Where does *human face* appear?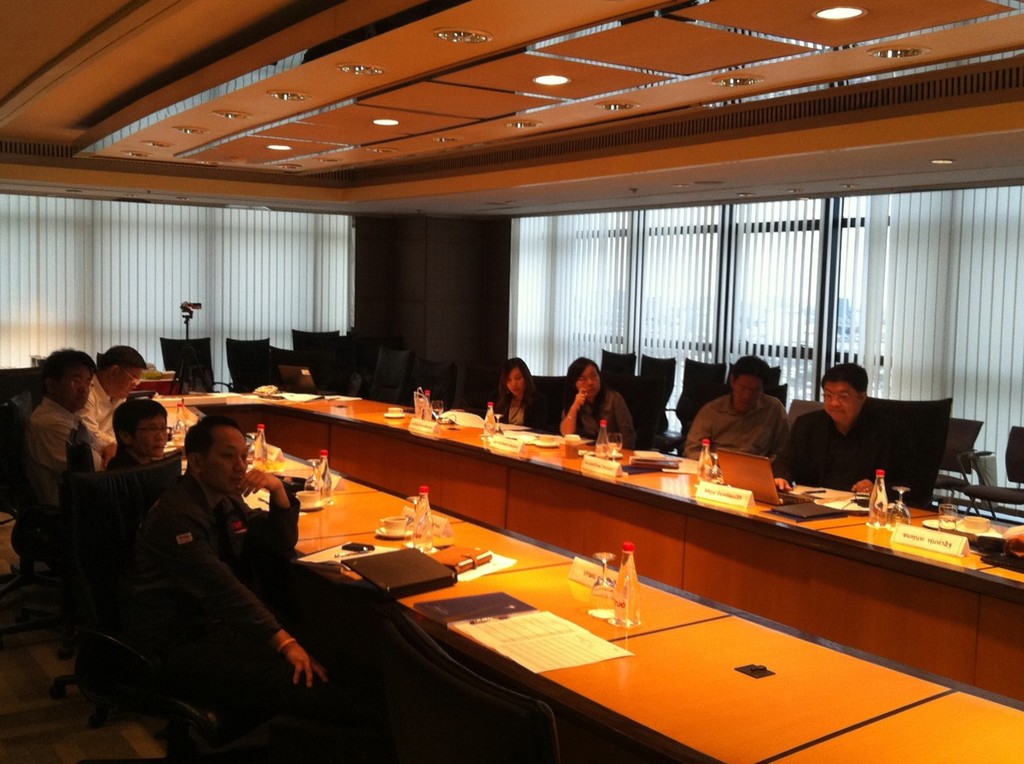
Appears at {"left": 137, "top": 417, "right": 171, "bottom": 456}.
